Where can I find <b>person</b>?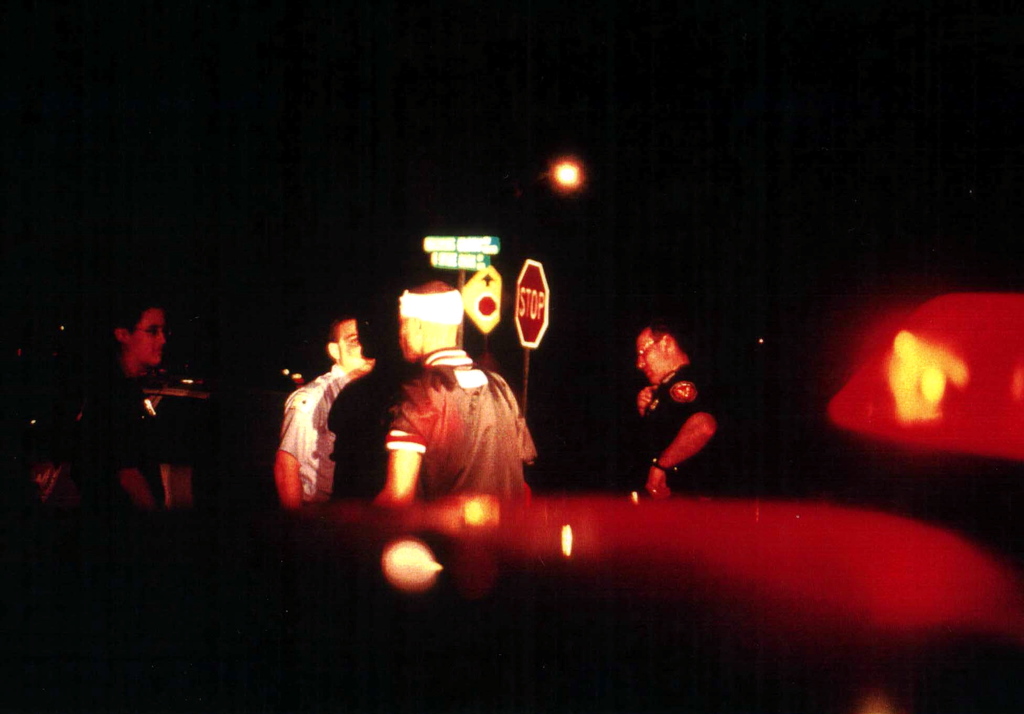
You can find it at {"x1": 618, "y1": 304, "x2": 719, "y2": 505}.
